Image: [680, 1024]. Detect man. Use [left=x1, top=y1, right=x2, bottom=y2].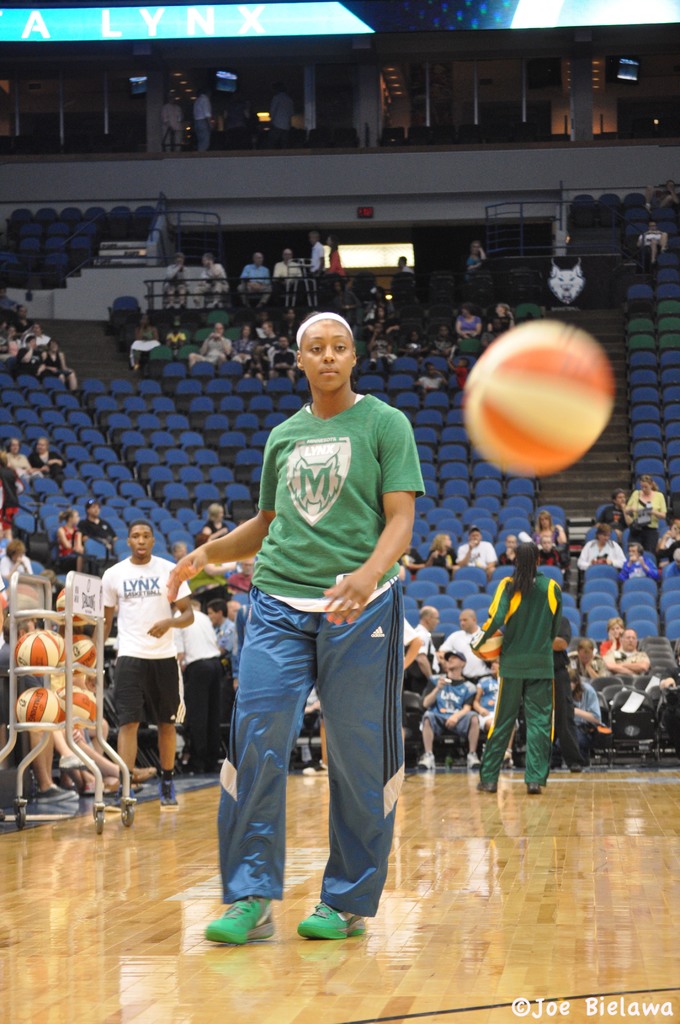
[left=434, top=607, right=490, bottom=689].
